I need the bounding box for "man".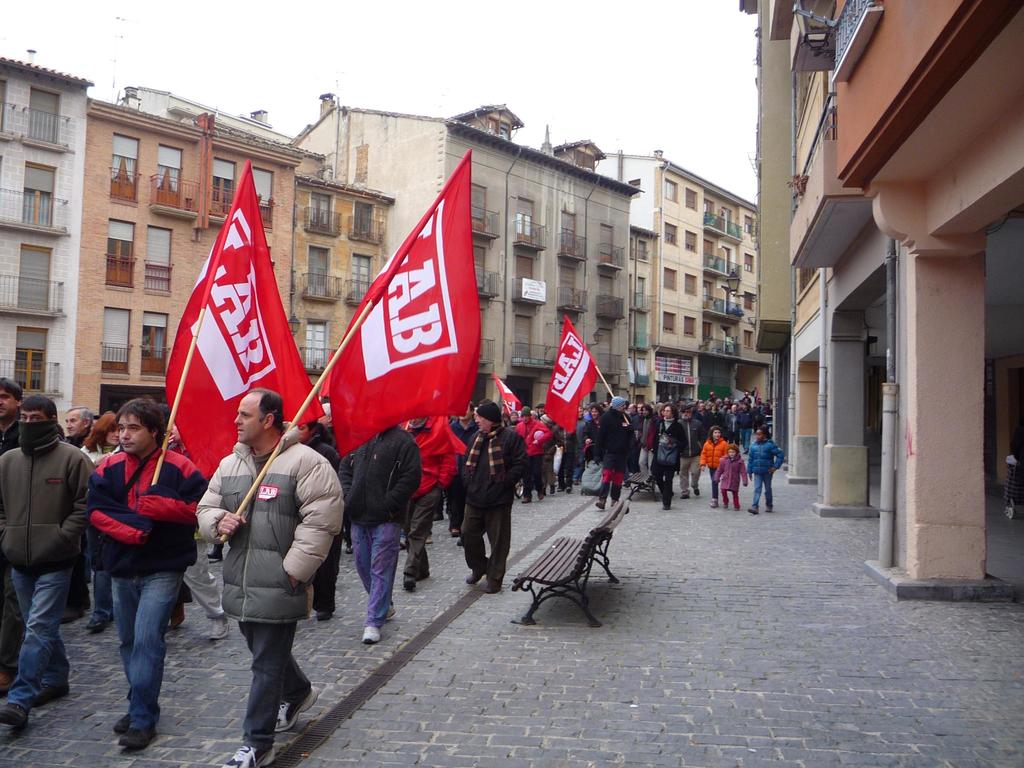
Here it is: select_region(193, 391, 345, 767).
